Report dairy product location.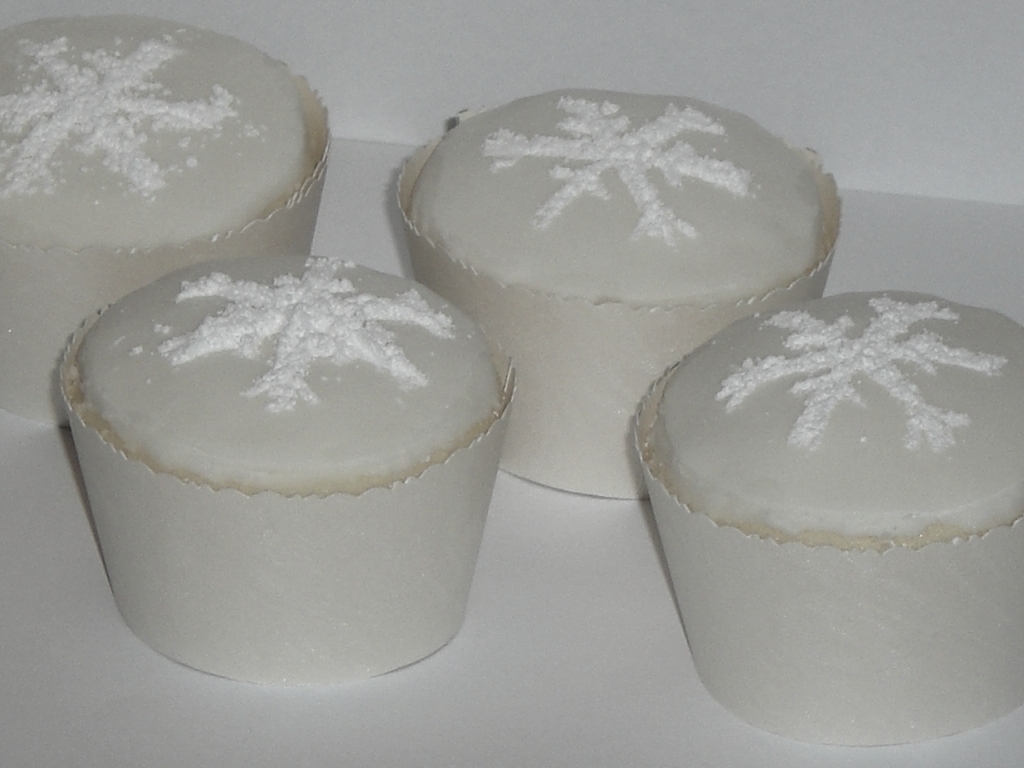
Report: [67,271,506,691].
